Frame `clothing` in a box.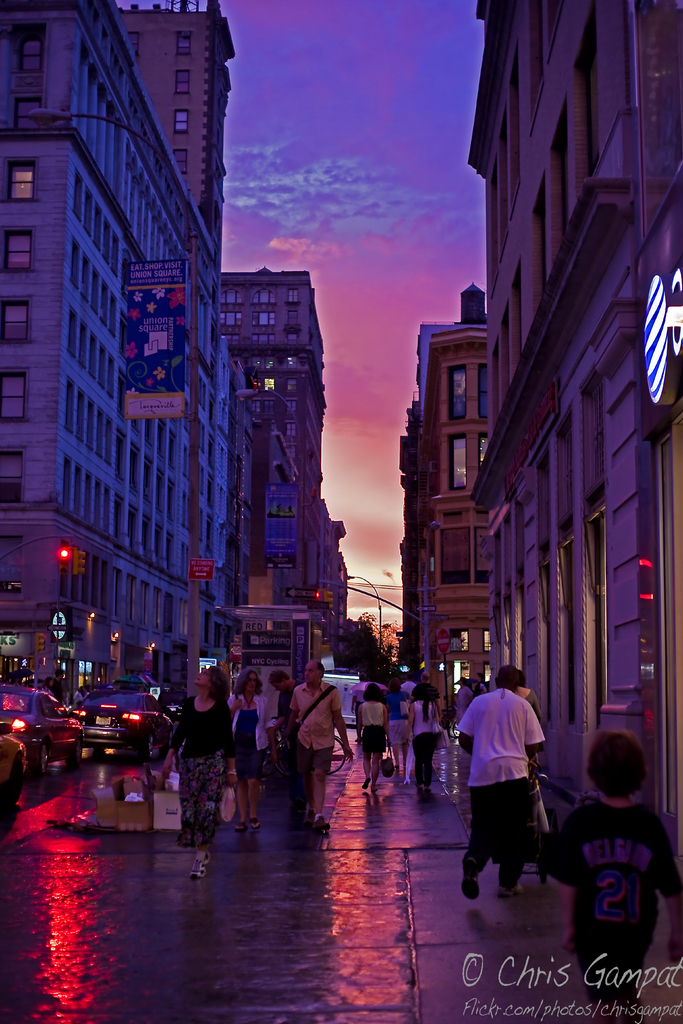
546,789,682,1023.
